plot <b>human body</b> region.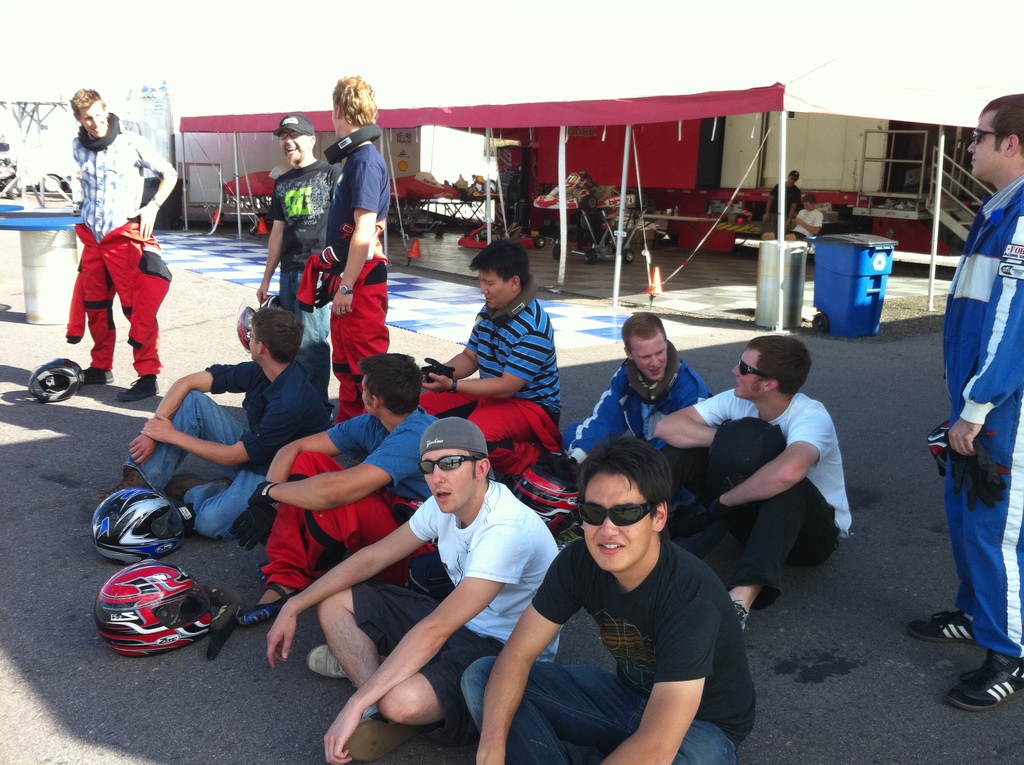
Plotted at 422 287 570 488.
